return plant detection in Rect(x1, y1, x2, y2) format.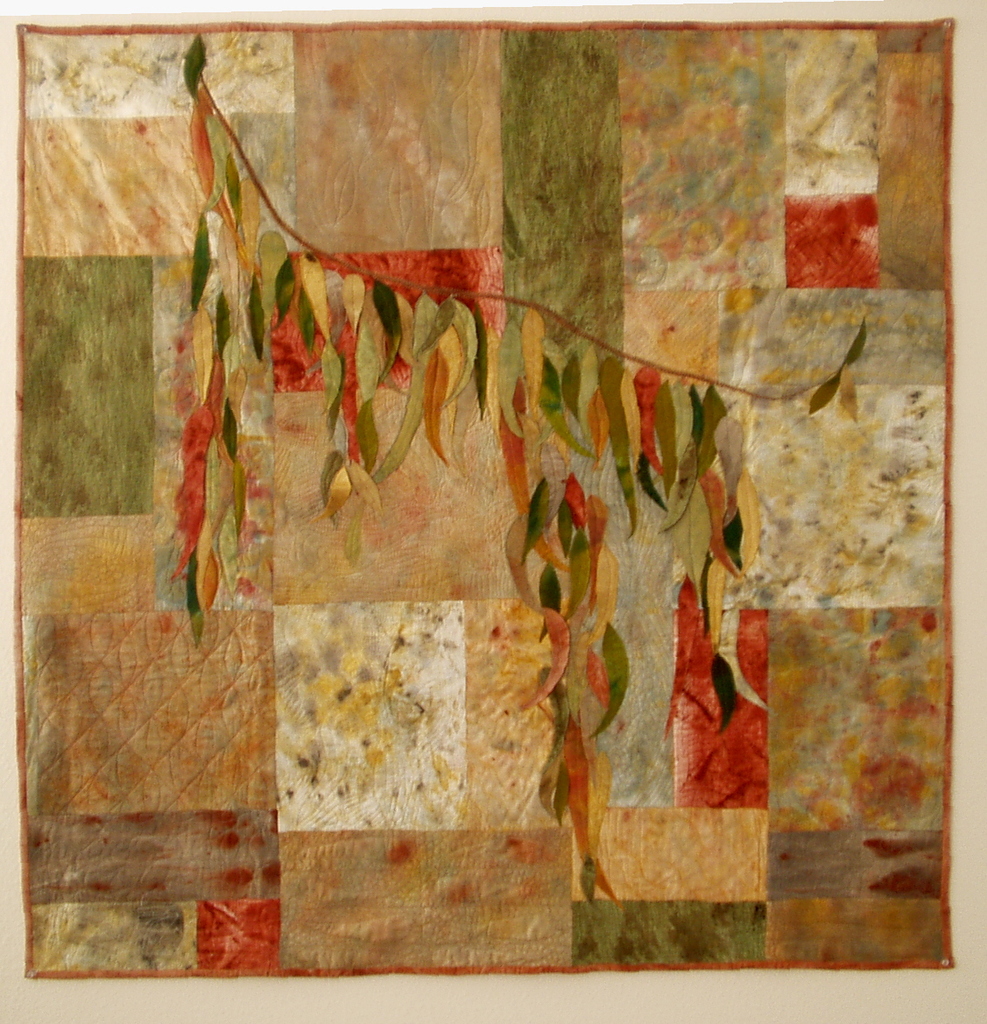
Rect(38, 70, 903, 939).
